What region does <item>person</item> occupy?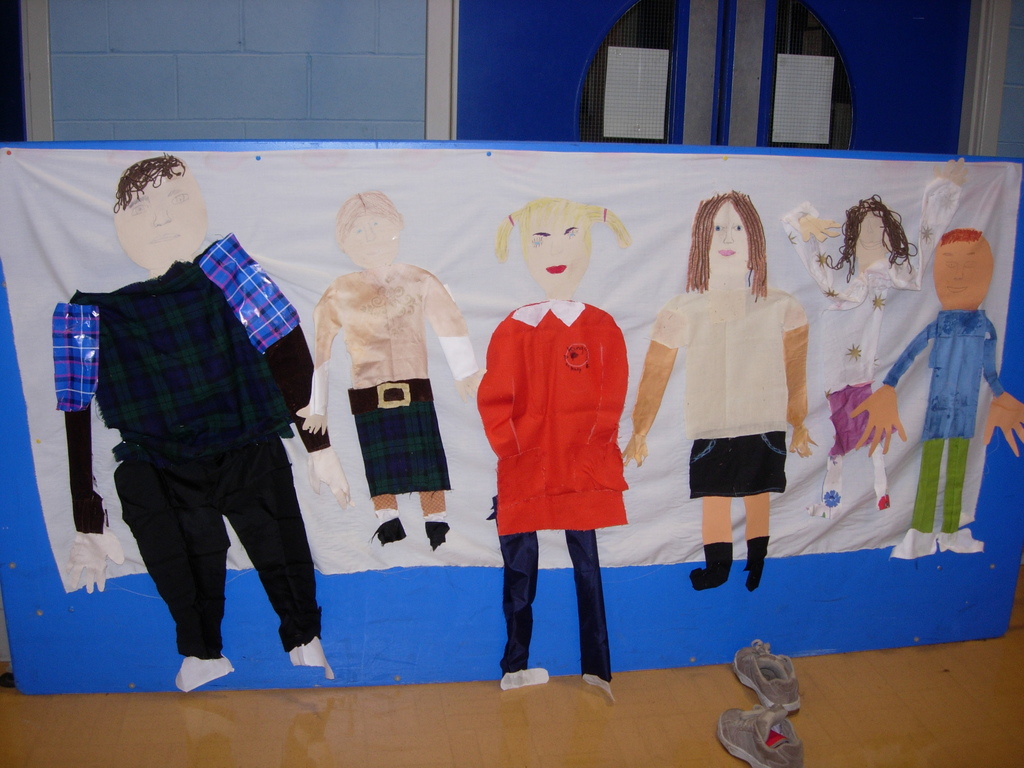
[52, 152, 349, 695].
